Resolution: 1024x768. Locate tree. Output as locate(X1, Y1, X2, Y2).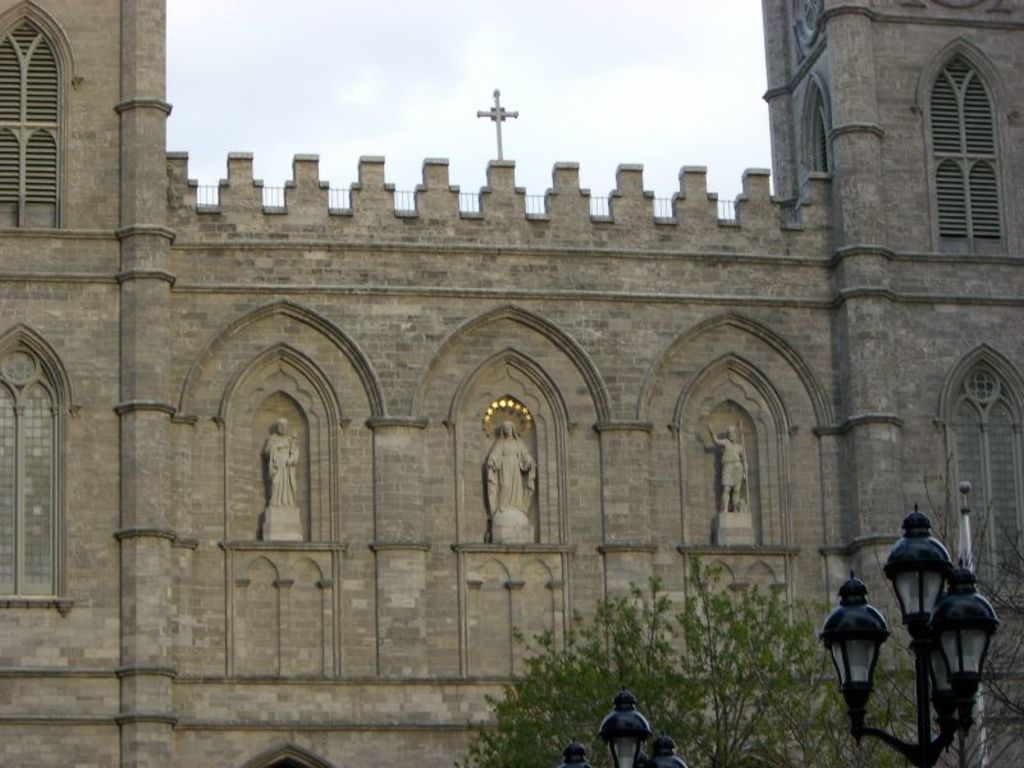
locate(905, 509, 1023, 767).
